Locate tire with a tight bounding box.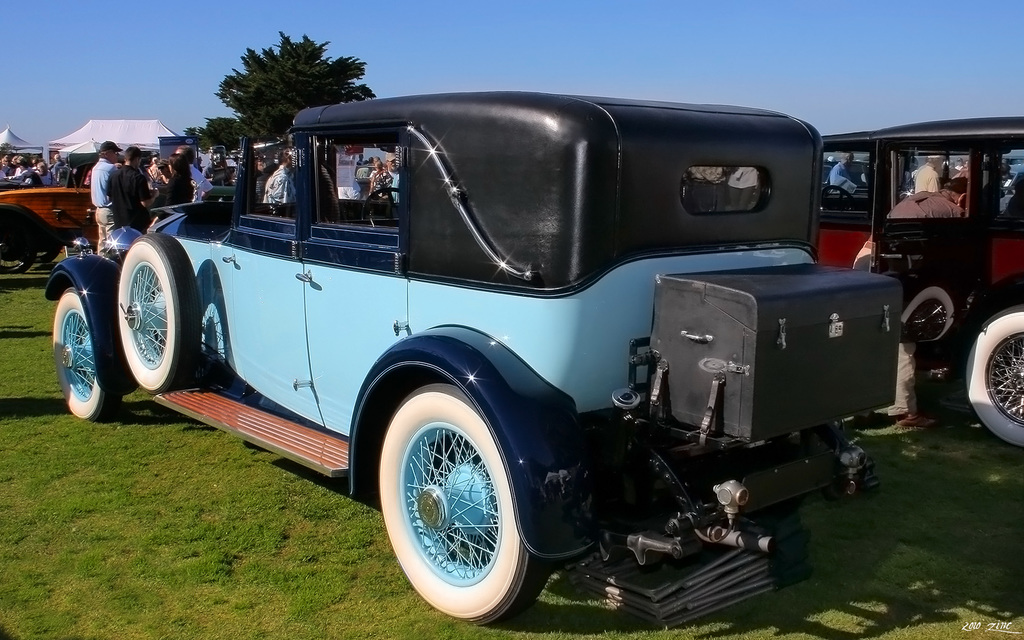
left=967, top=303, right=1023, bottom=449.
